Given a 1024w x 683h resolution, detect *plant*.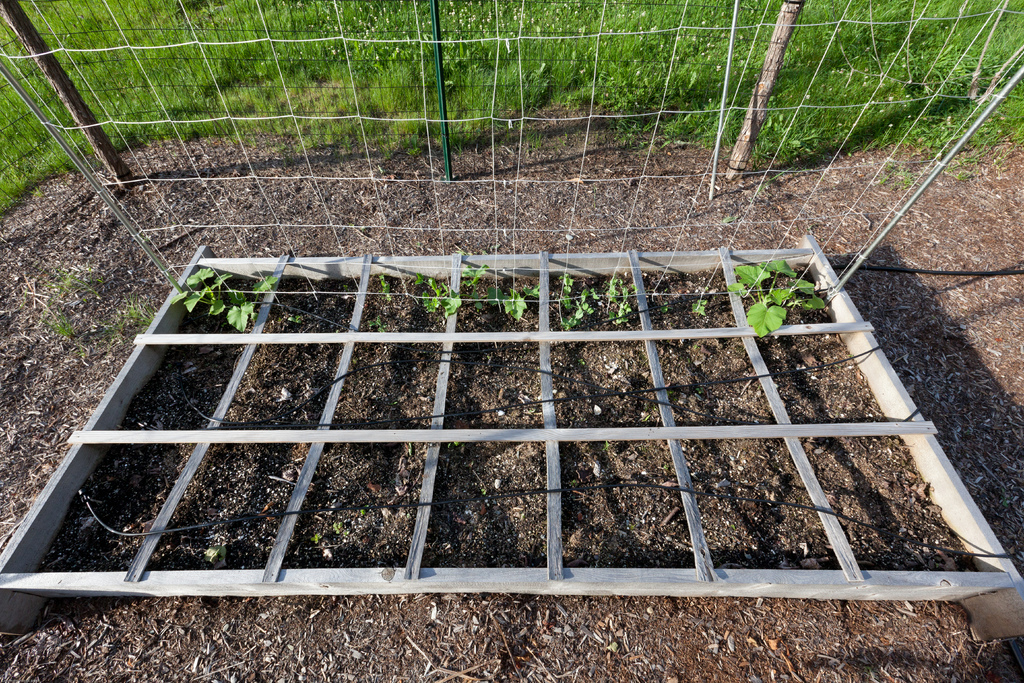
415, 261, 541, 322.
